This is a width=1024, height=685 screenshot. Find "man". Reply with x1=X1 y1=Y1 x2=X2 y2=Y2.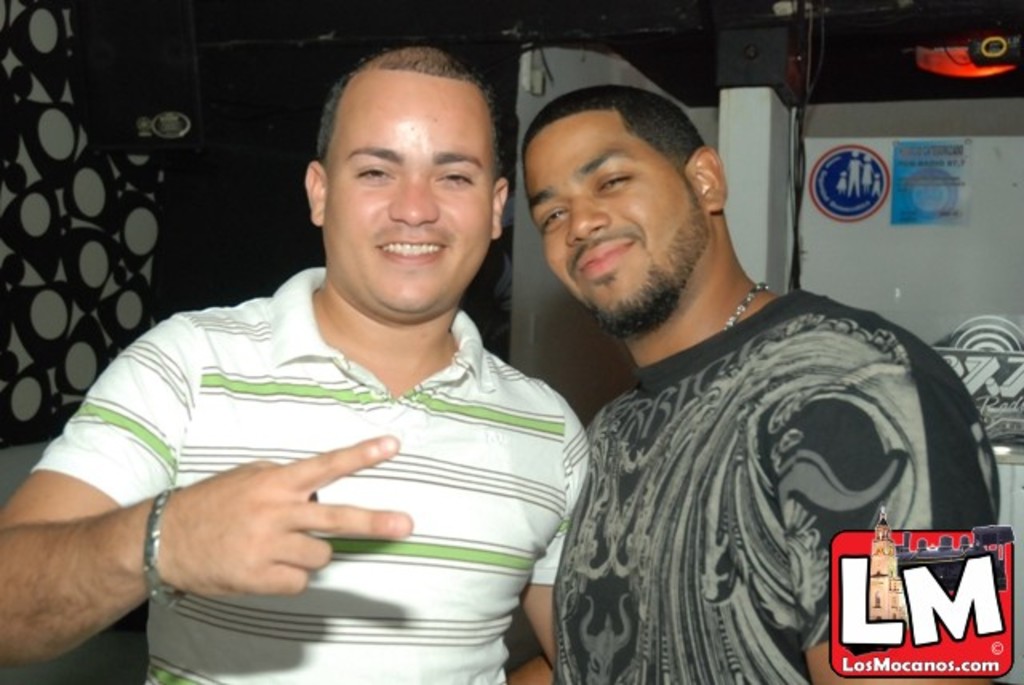
x1=510 y1=85 x2=1014 y2=683.
